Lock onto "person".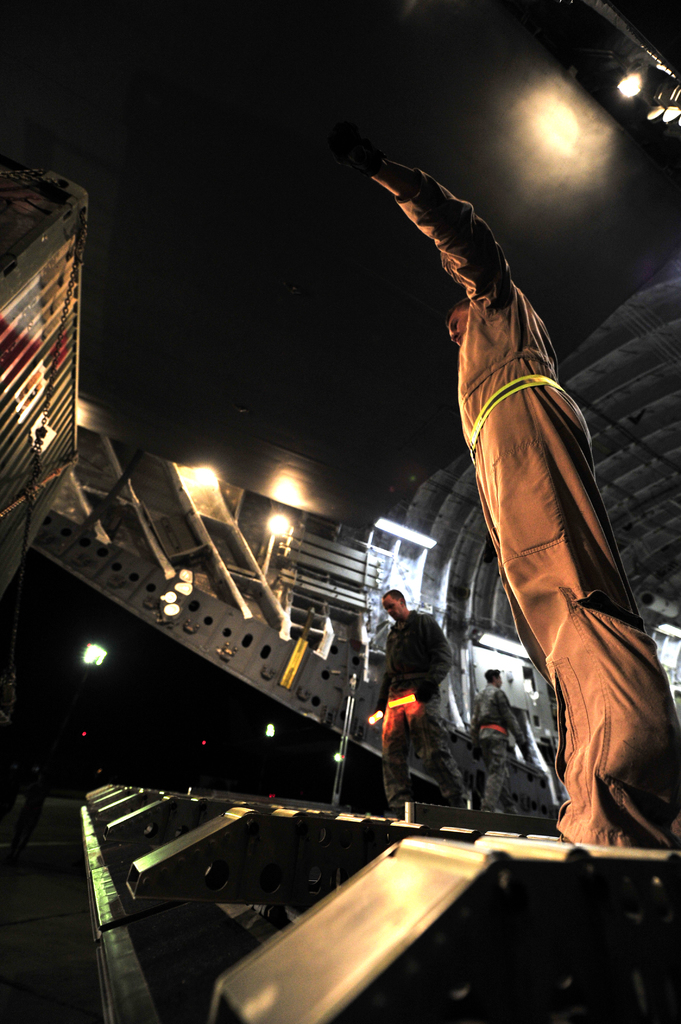
Locked: (left=381, top=588, right=479, bottom=815).
